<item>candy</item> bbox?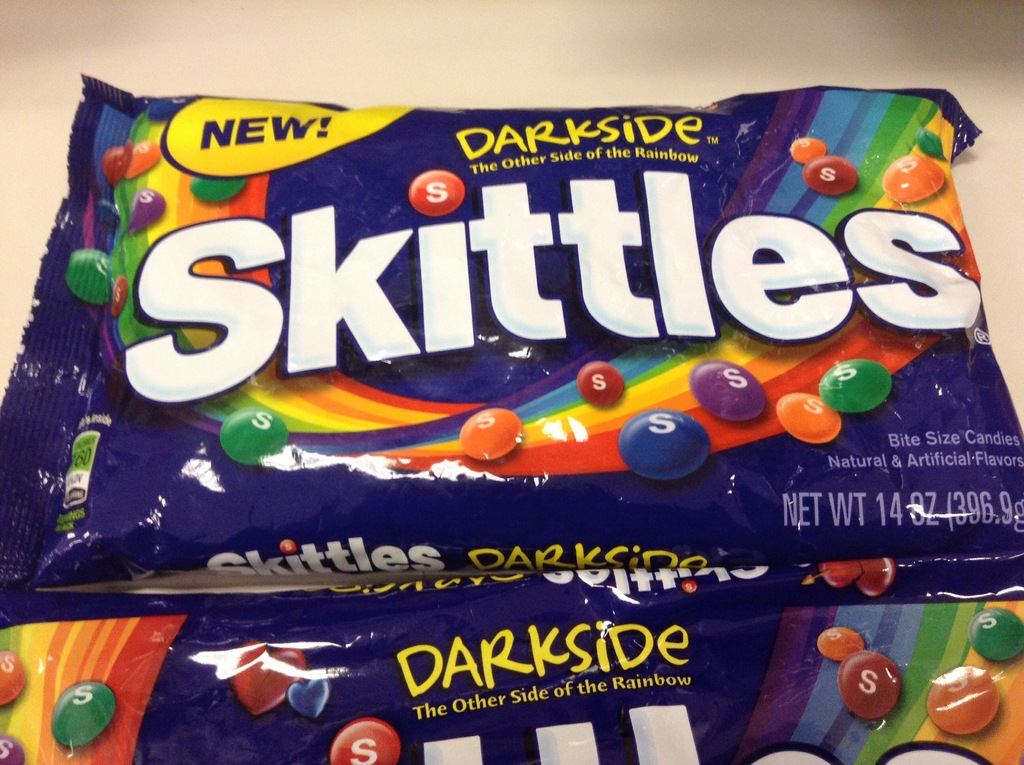
x1=933 y1=666 x2=1011 y2=746
